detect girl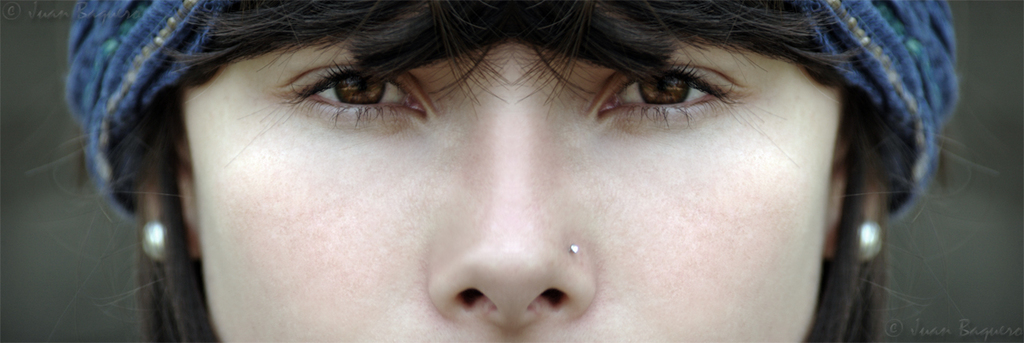
{"left": 70, "top": 0, "right": 960, "bottom": 342}
